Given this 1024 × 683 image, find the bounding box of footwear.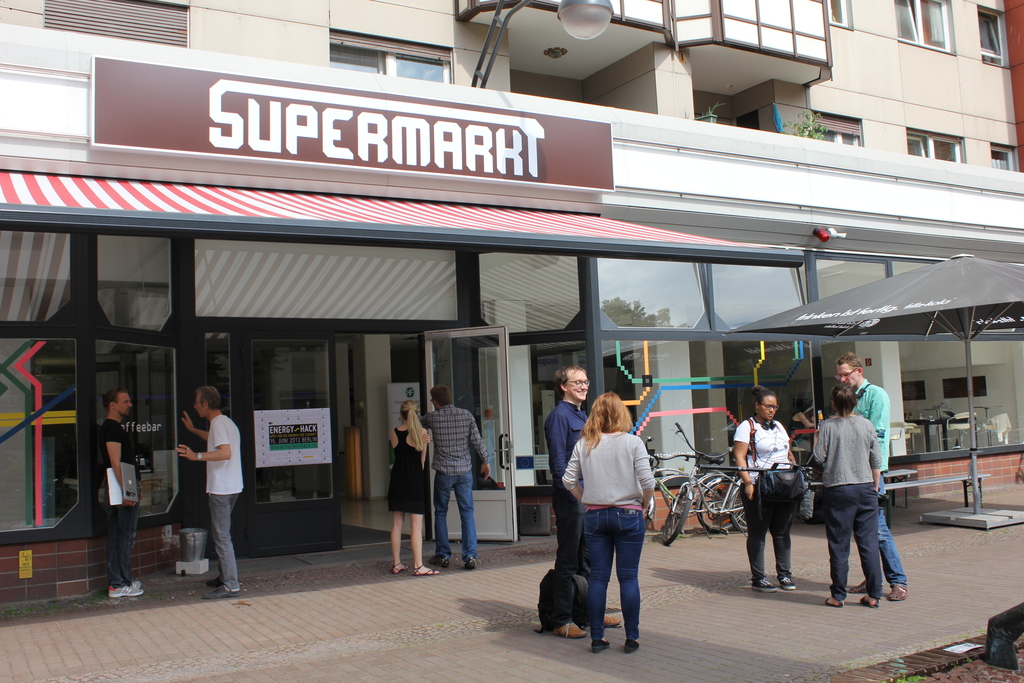
(x1=828, y1=595, x2=843, y2=608).
